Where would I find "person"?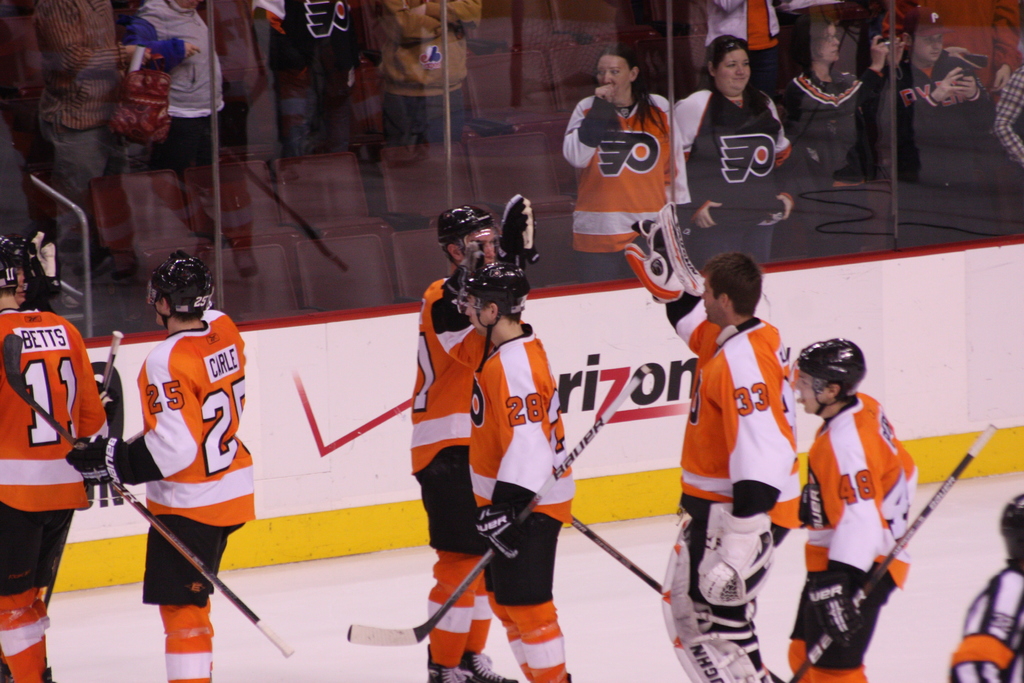
At [x1=860, y1=0, x2=1023, y2=192].
